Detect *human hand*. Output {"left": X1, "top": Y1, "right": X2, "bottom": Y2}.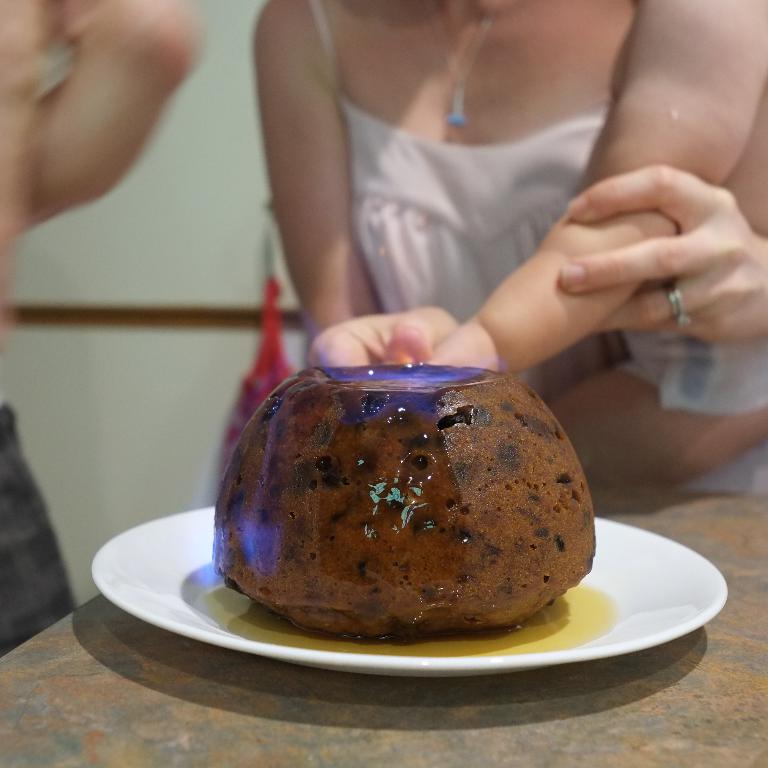
{"left": 558, "top": 165, "right": 767, "bottom": 343}.
